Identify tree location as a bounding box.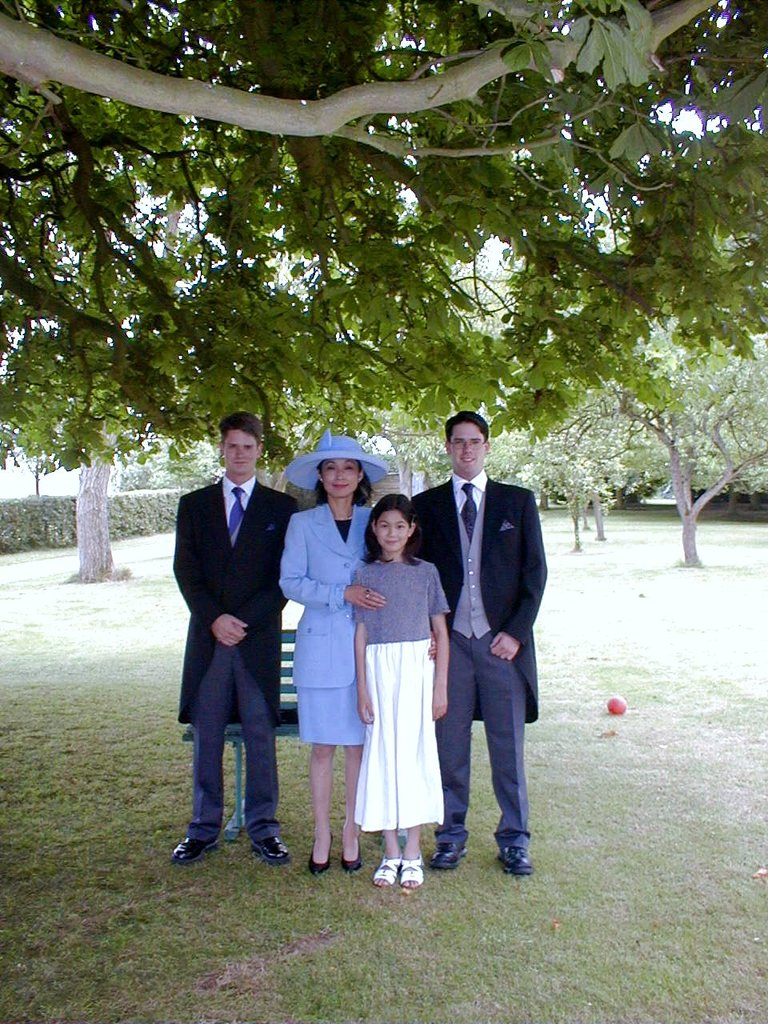
x1=598, y1=339, x2=767, y2=568.
